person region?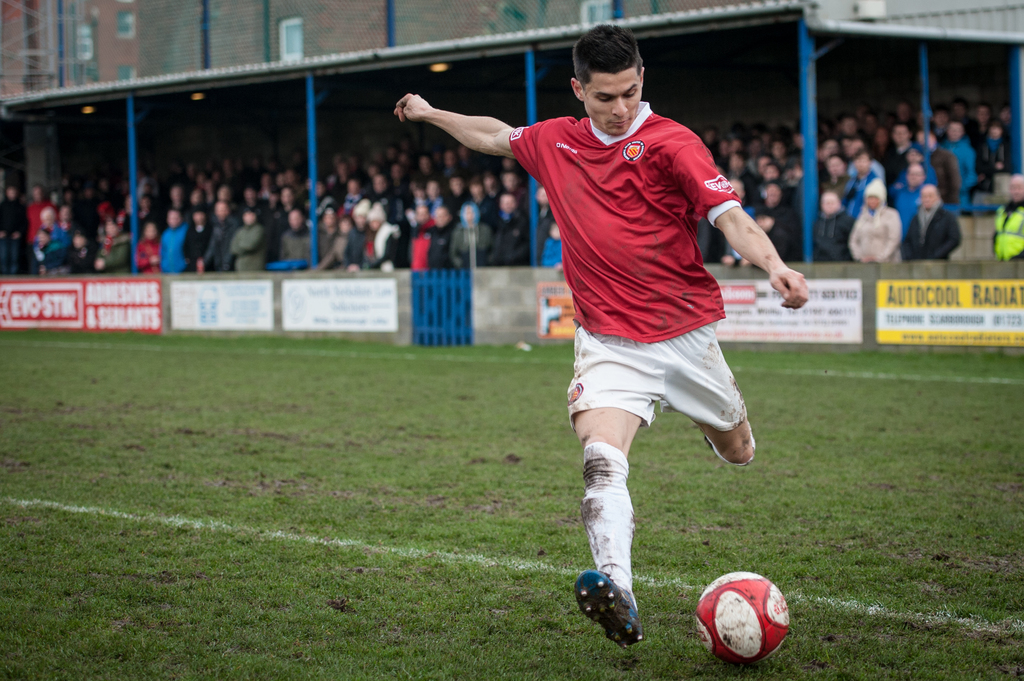
bbox=[394, 22, 813, 644]
